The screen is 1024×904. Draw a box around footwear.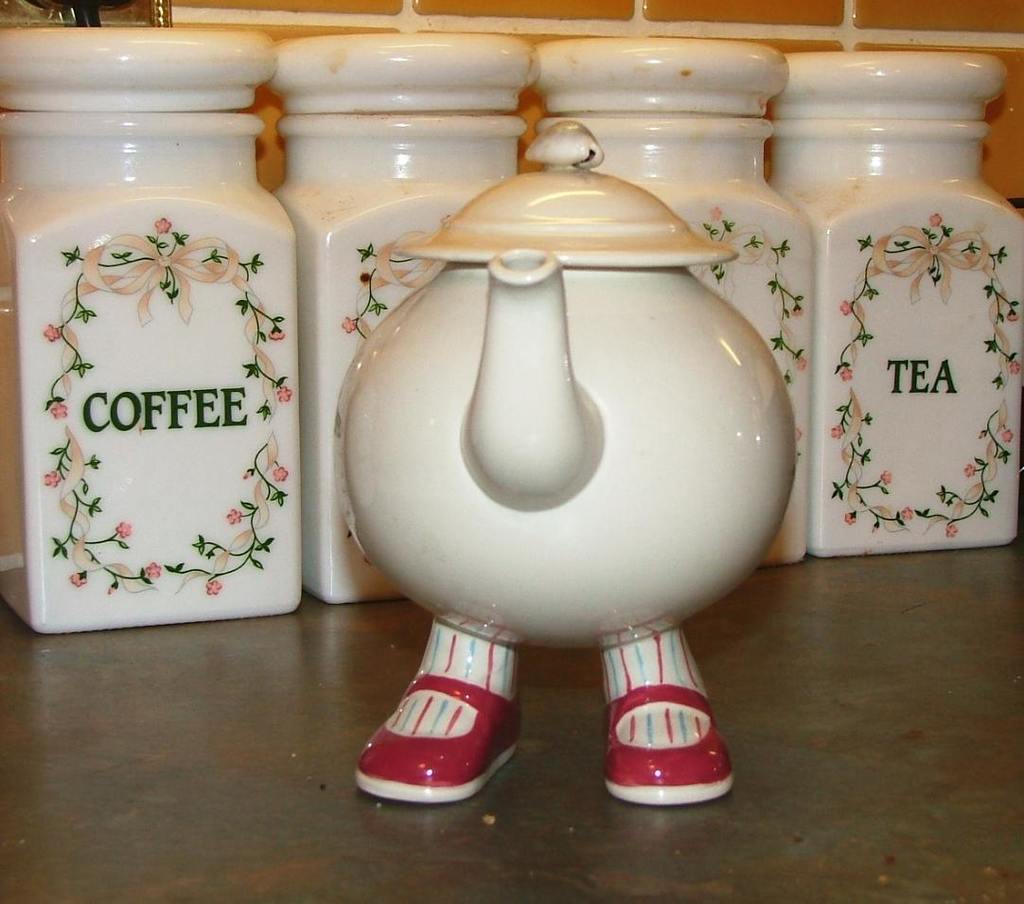
(x1=357, y1=680, x2=521, y2=802).
